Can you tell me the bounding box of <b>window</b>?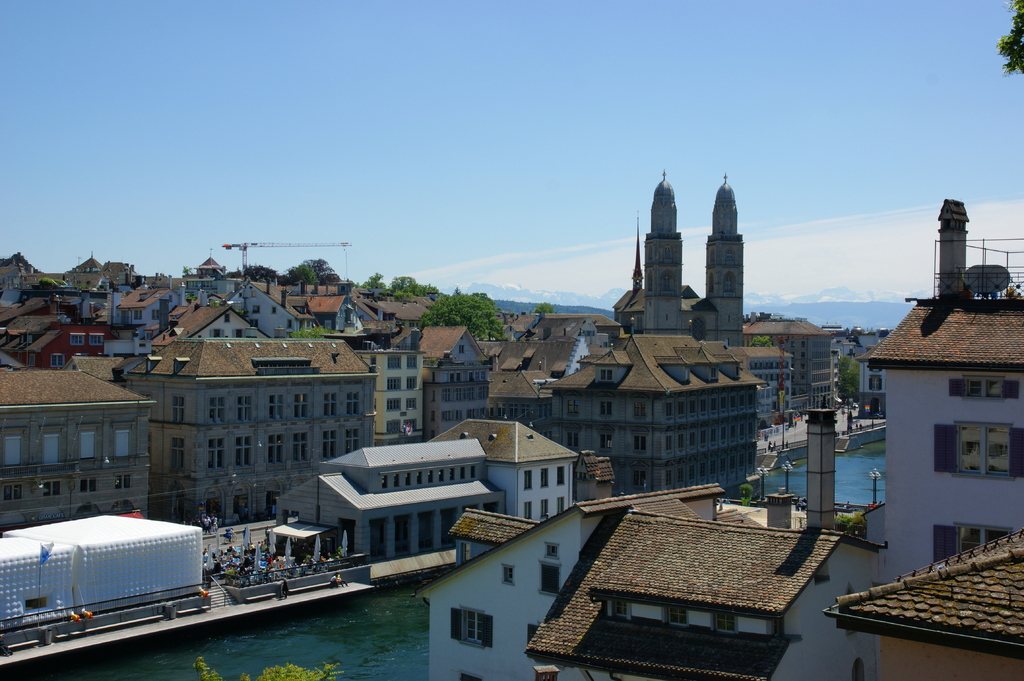
box(568, 399, 582, 423).
